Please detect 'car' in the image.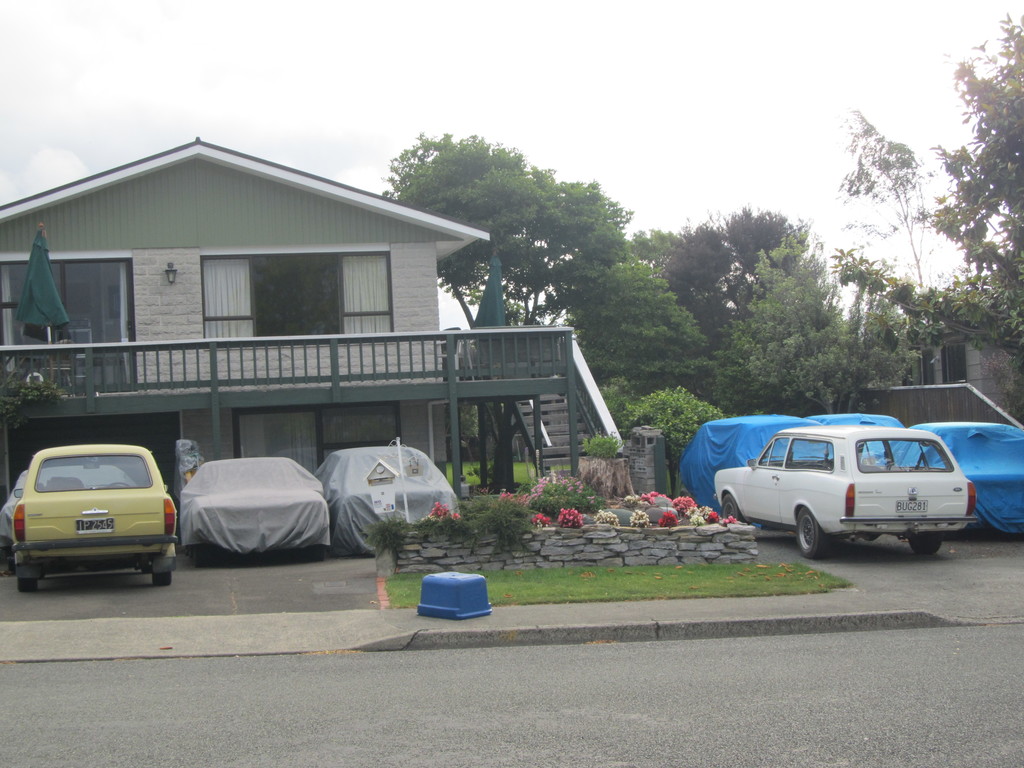
Rect(12, 447, 182, 590).
